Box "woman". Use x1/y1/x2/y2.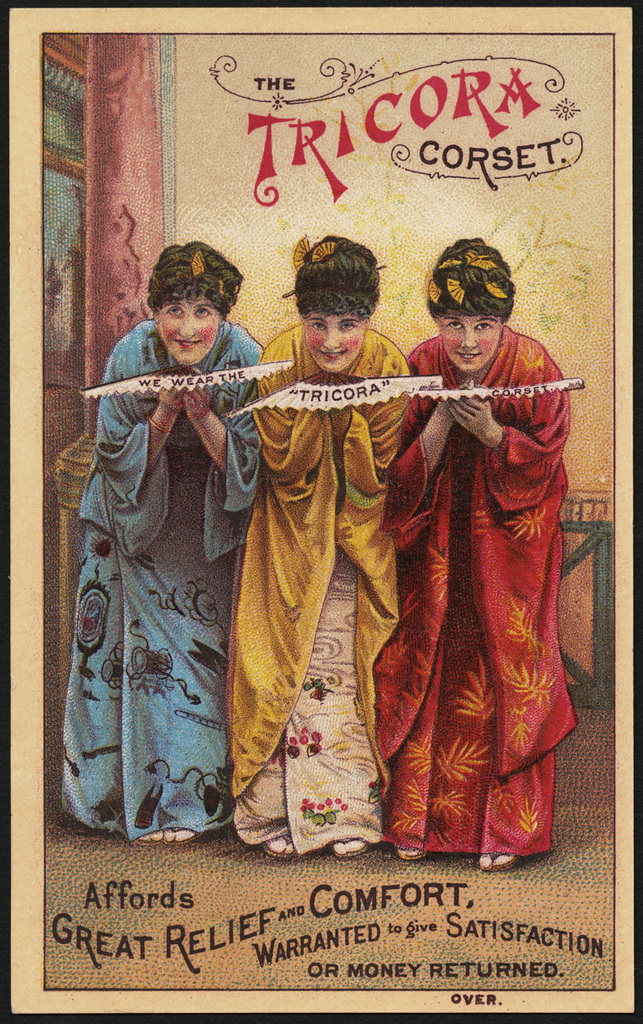
63/209/272/836.
